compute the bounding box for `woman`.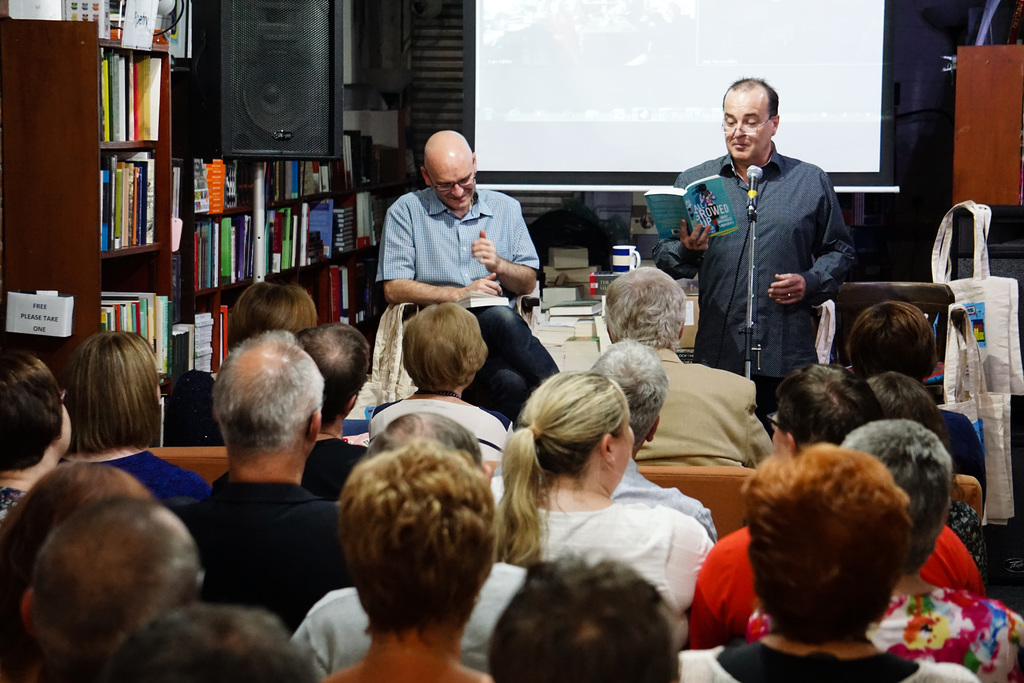
0, 343, 80, 527.
